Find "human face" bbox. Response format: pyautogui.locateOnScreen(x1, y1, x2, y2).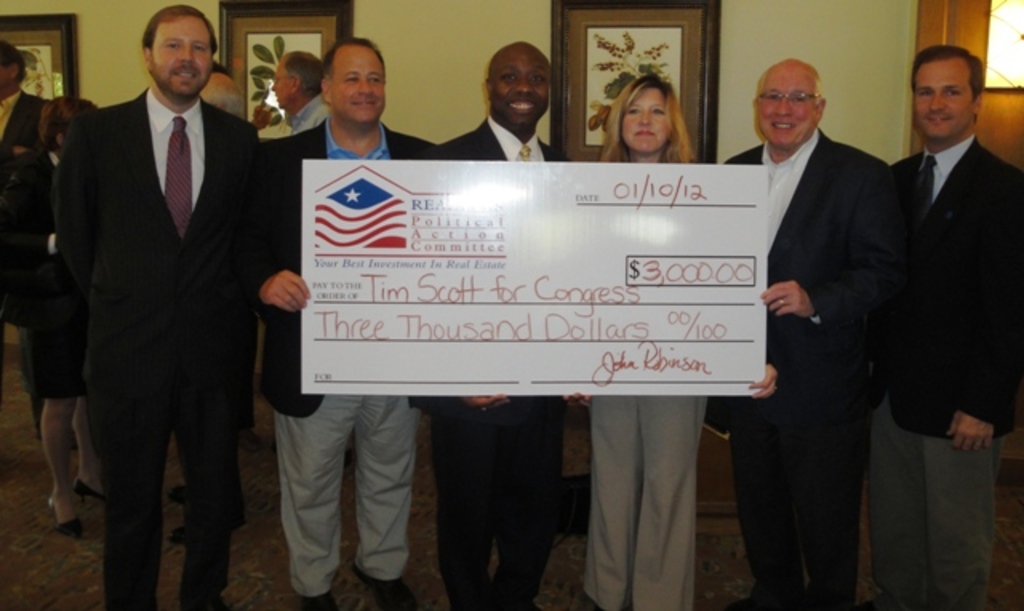
pyautogui.locateOnScreen(619, 83, 672, 154).
